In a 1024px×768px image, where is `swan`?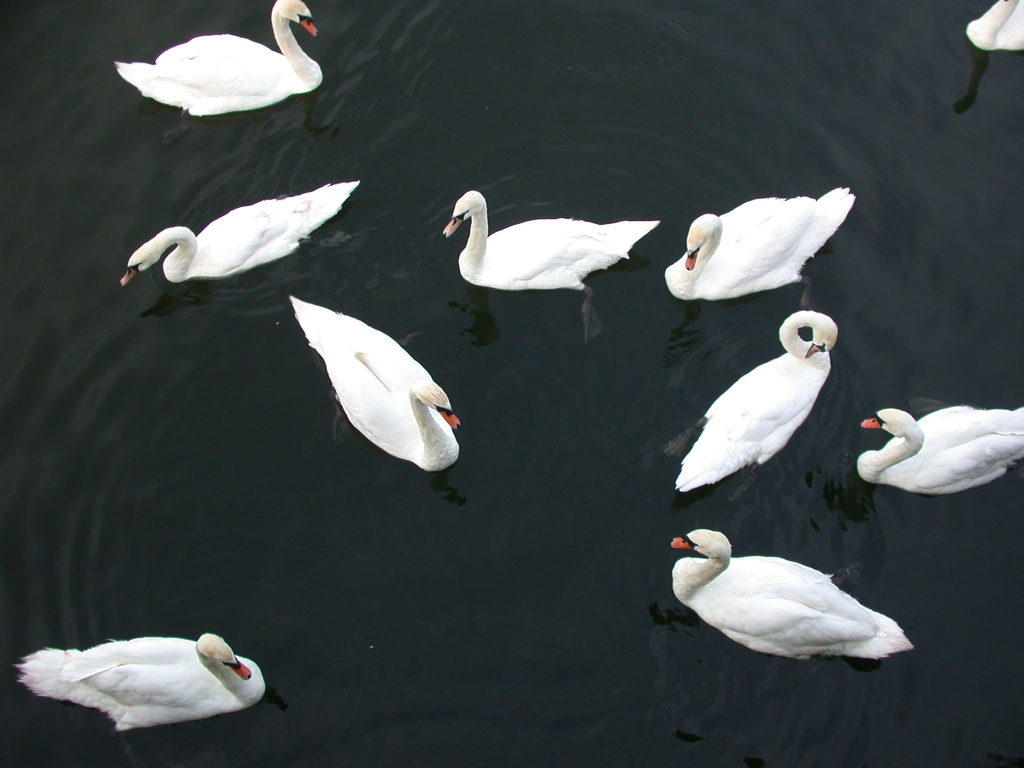
pyautogui.locateOnScreen(13, 628, 266, 736).
